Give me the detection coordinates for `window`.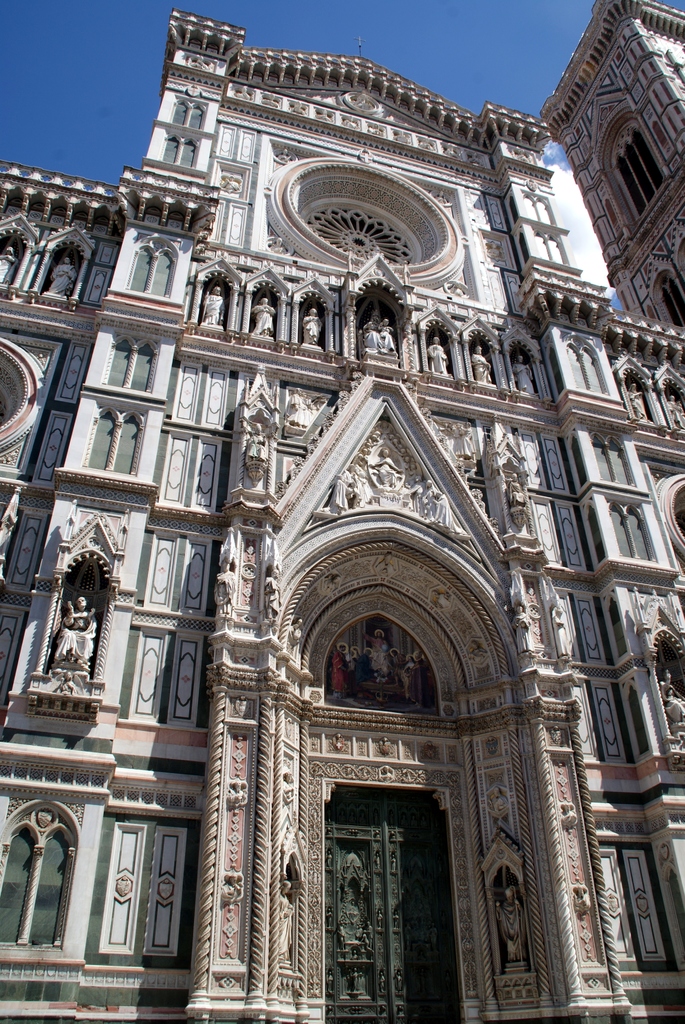
detection(531, 225, 569, 266).
